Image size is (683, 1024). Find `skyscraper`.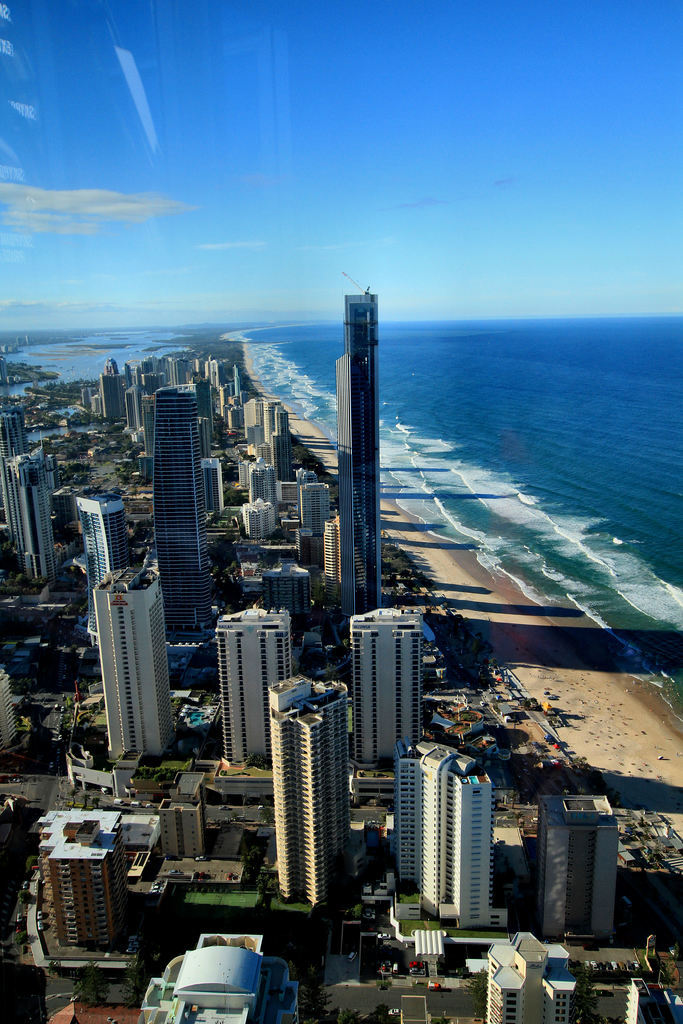
crop(355, 601, 424, 760).
